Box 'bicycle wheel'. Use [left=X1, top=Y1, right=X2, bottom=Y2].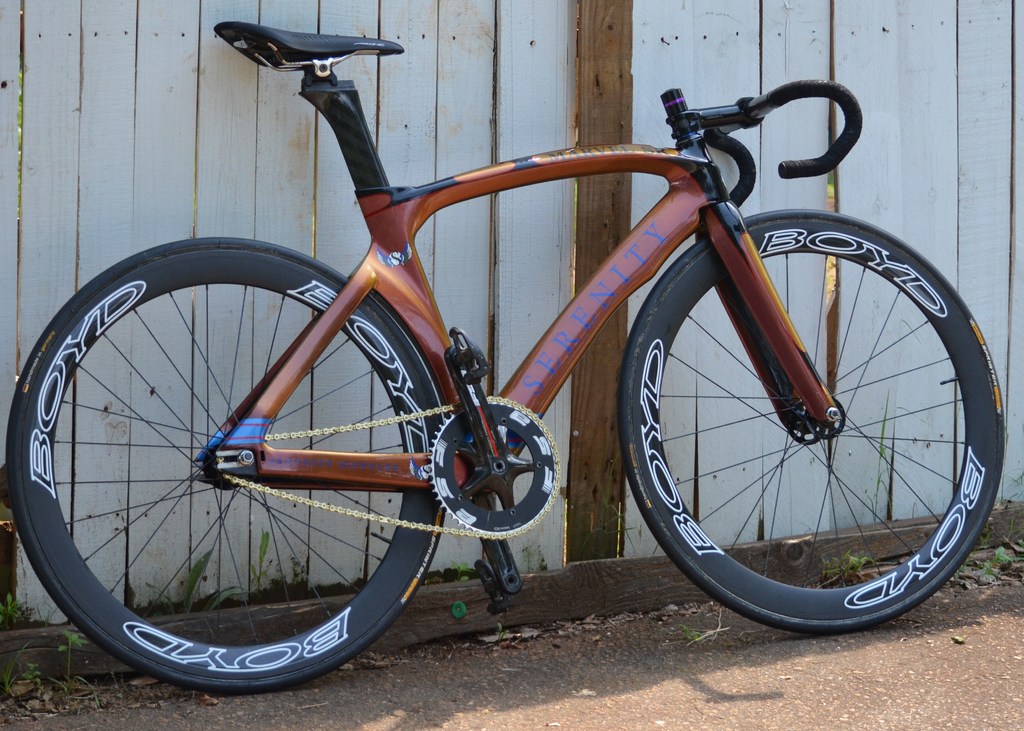
[left=612, top=208, right=1011, bottom=635].
